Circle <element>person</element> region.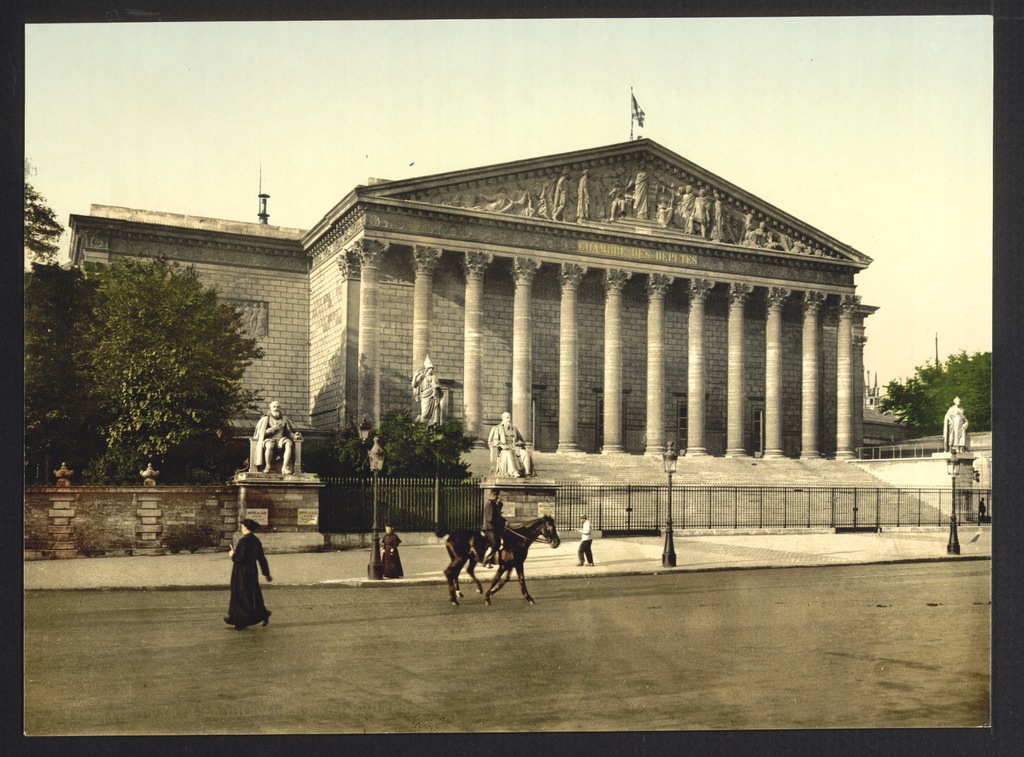
Region: {"x1": 485, "y1": 410, "x2": 532, "y2": 476}.
